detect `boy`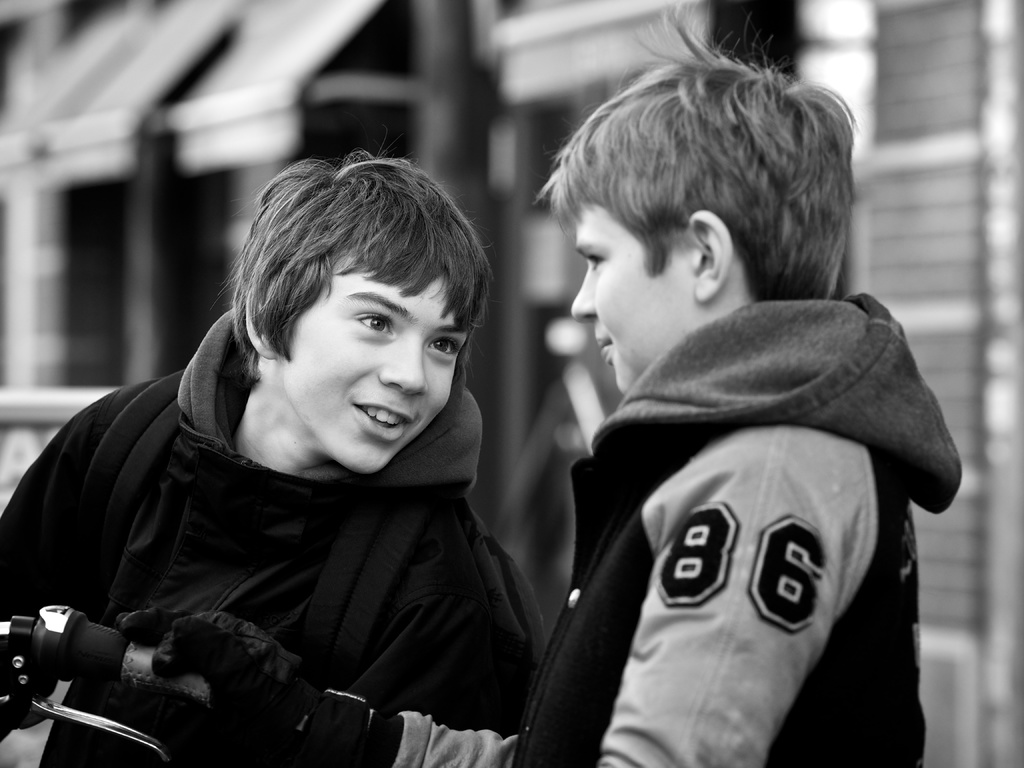
<box>127,2,964,767</box>
